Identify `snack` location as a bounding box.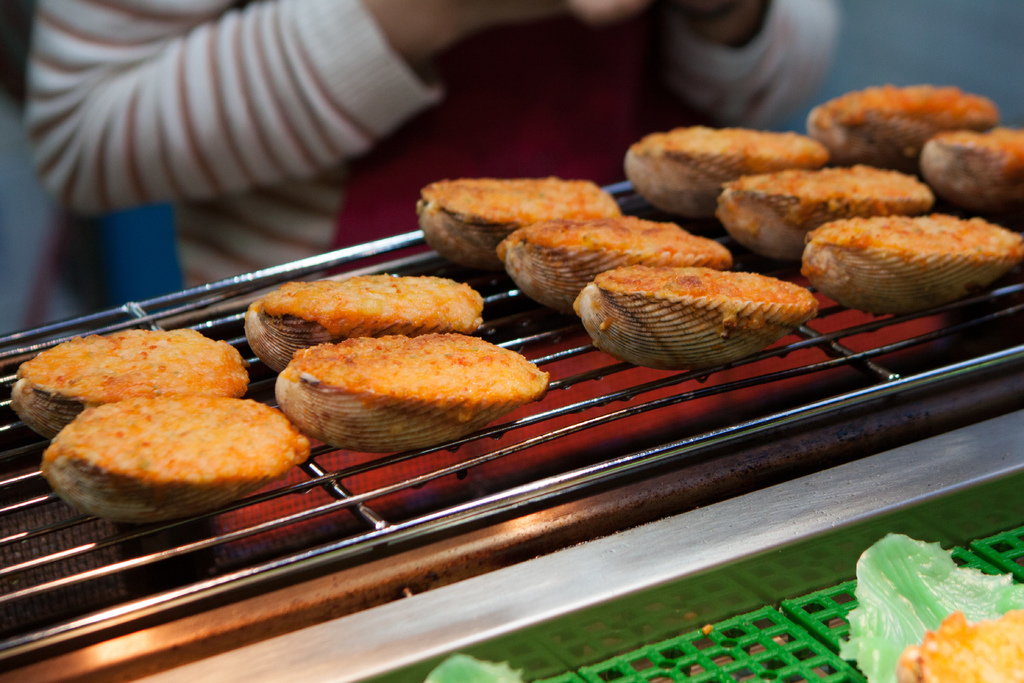
492 217 733 310.
